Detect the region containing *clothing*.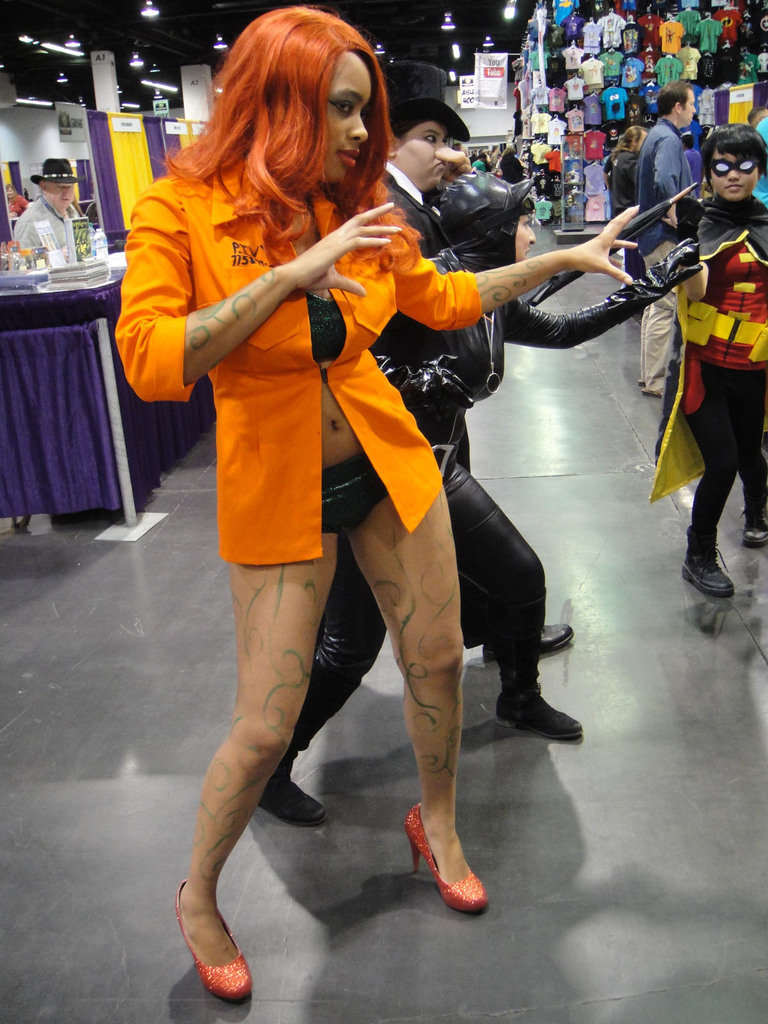
detection(115, 152, 483, 566).
